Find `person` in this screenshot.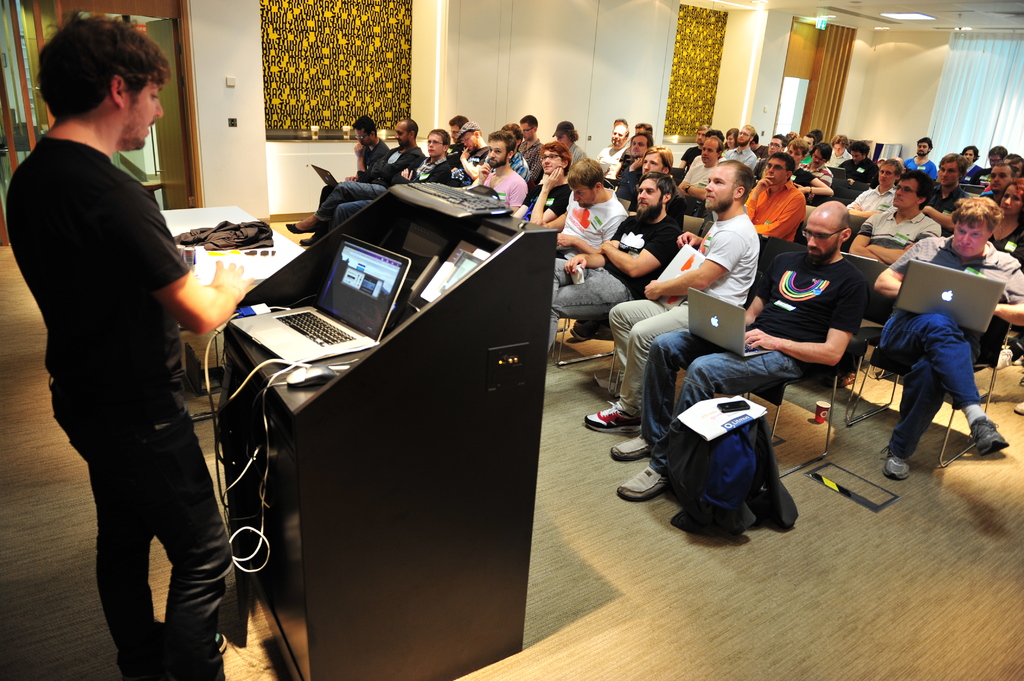
The bounding box for `person` is rect(467, 129, 529, 215).
